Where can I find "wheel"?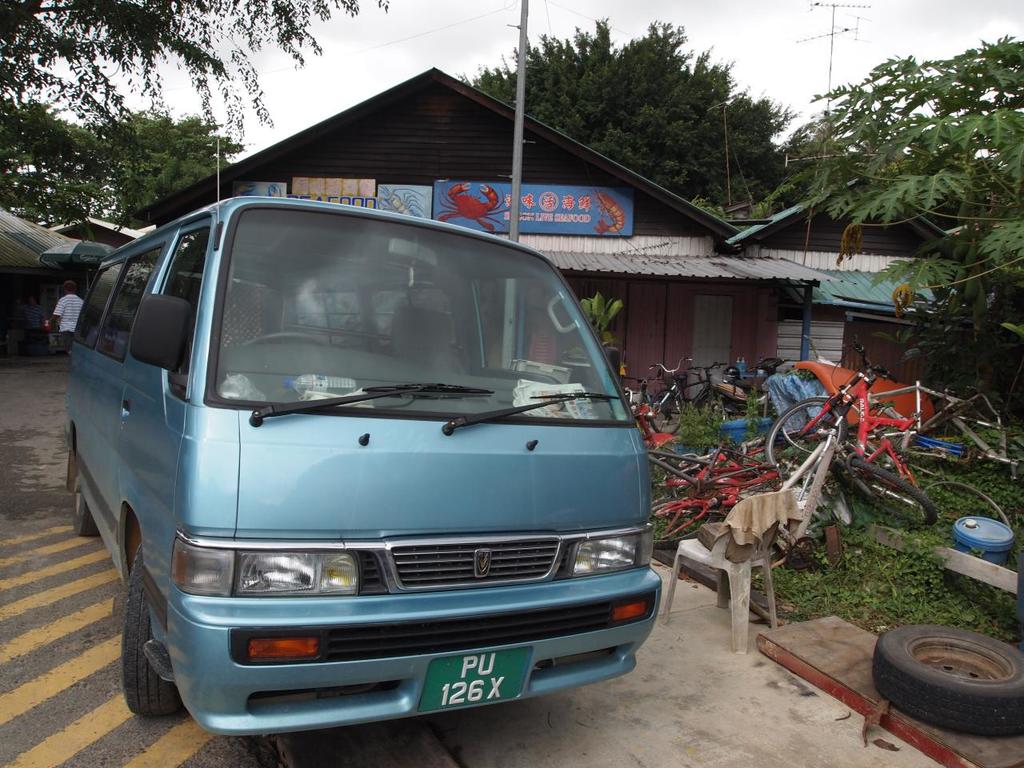
You can find it at <region>70, 458, 97, 538</region>.
